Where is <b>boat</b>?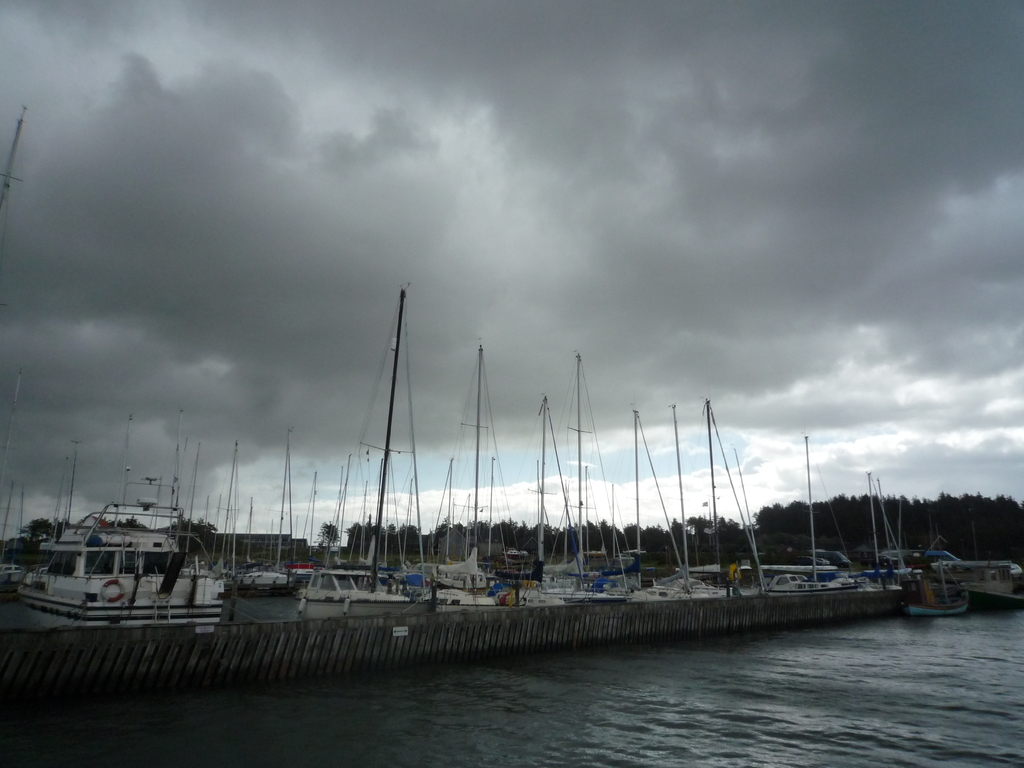
box=[898, 588, 967, 620].
